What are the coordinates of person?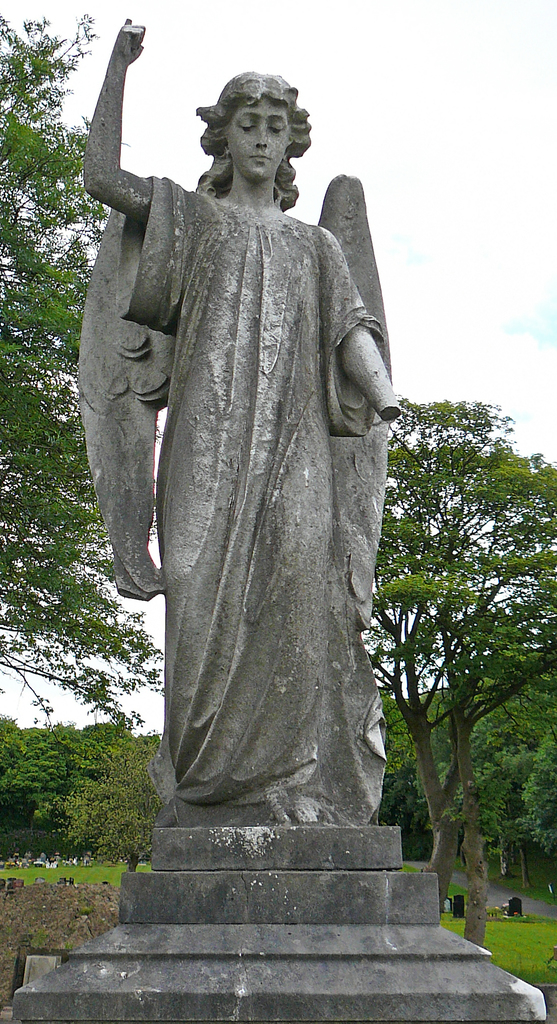
(left=88, top=15, right=402, bottom=825).
